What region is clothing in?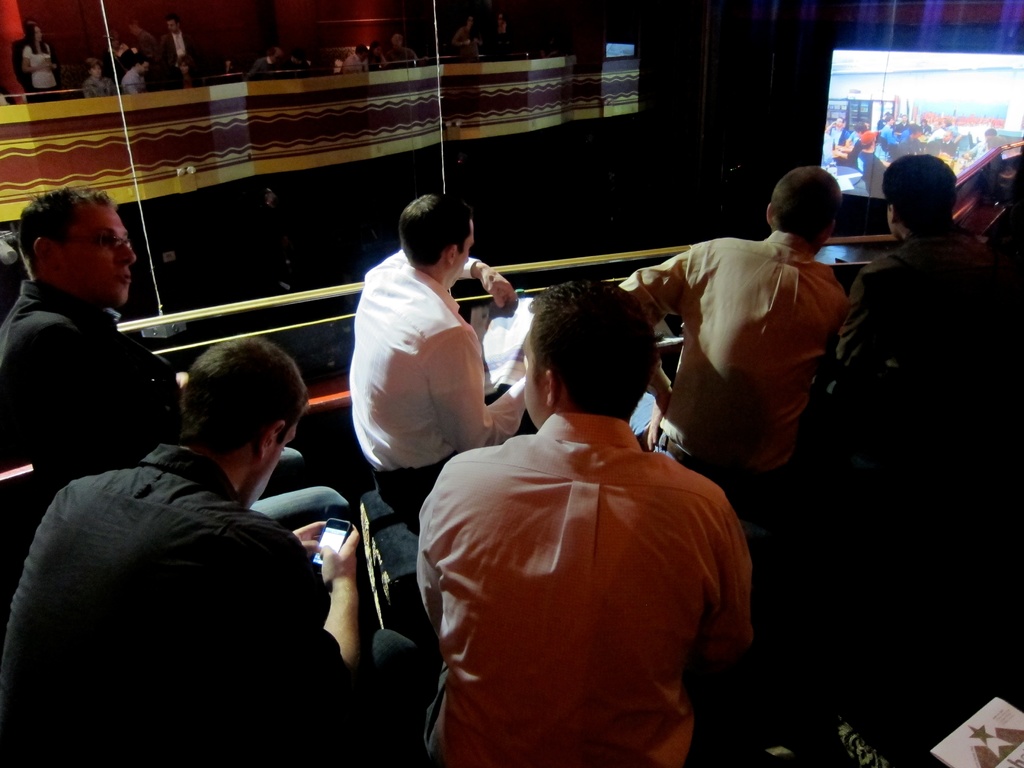
<region>22, 44, 58, 87</region>.
